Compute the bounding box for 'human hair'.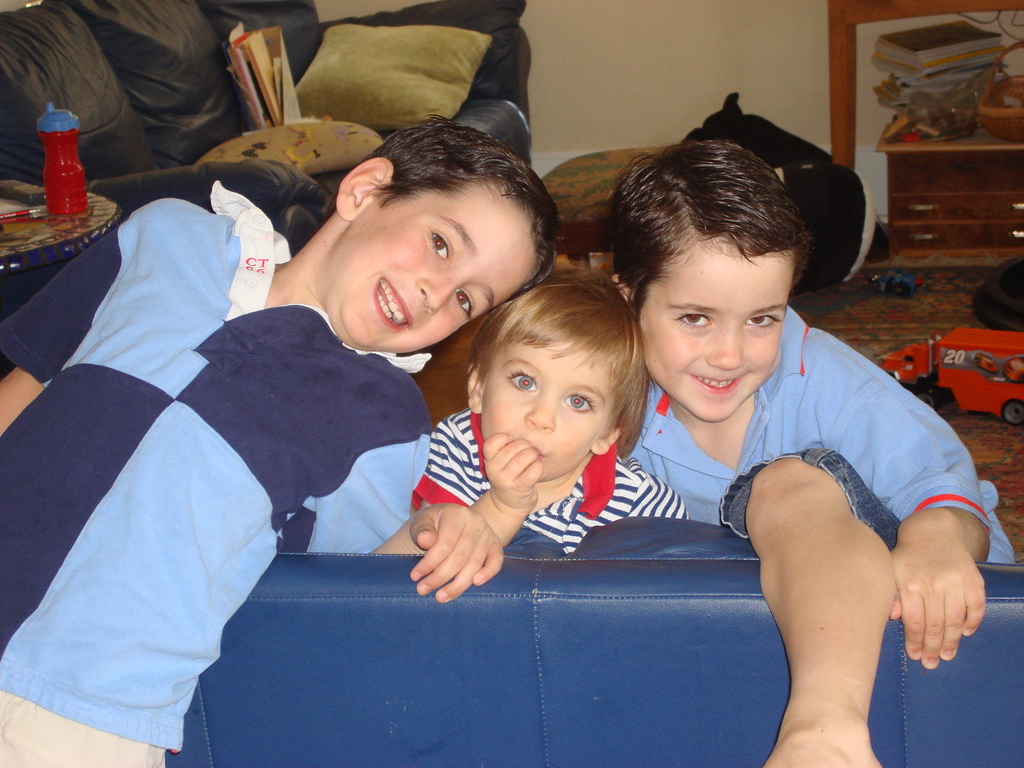
<box>308,113,515,333</box>.
